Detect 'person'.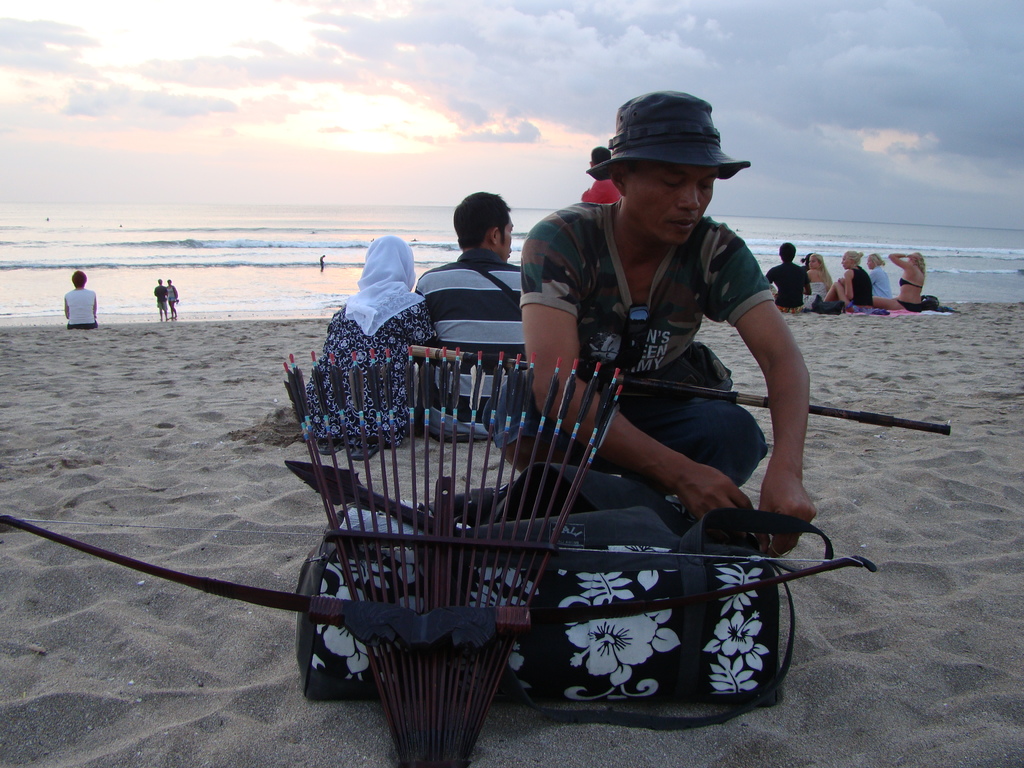
Detected at bbox=(764, 244, 807, 318).
